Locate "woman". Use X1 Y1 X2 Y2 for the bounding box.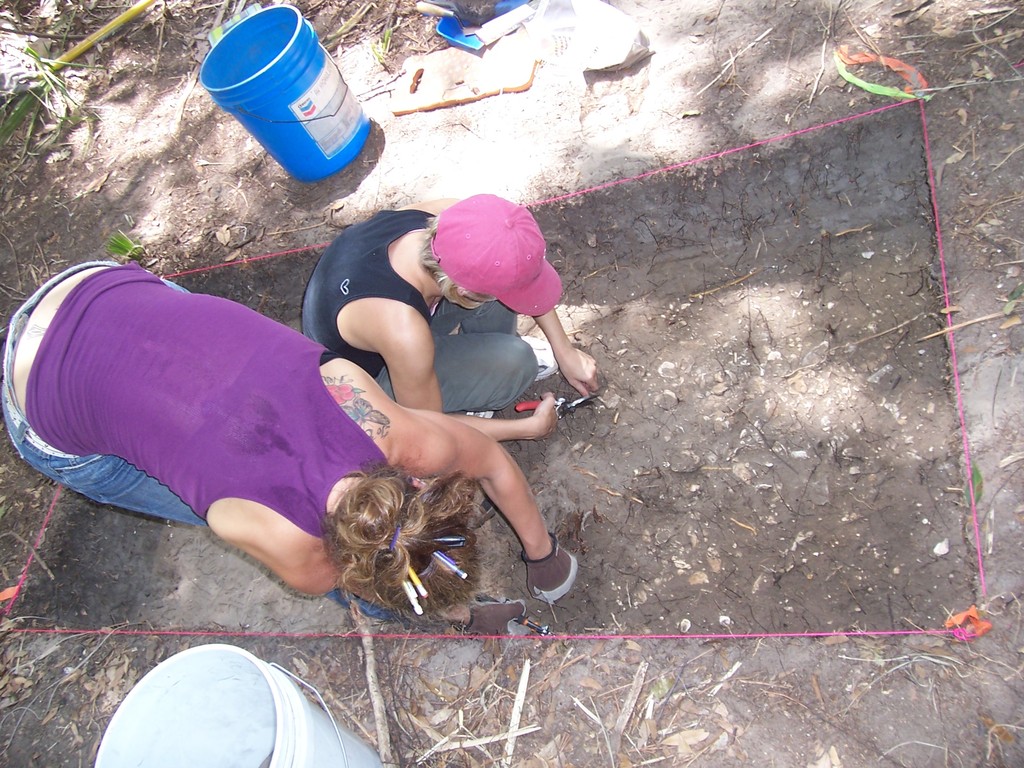
0 262 573 637.
